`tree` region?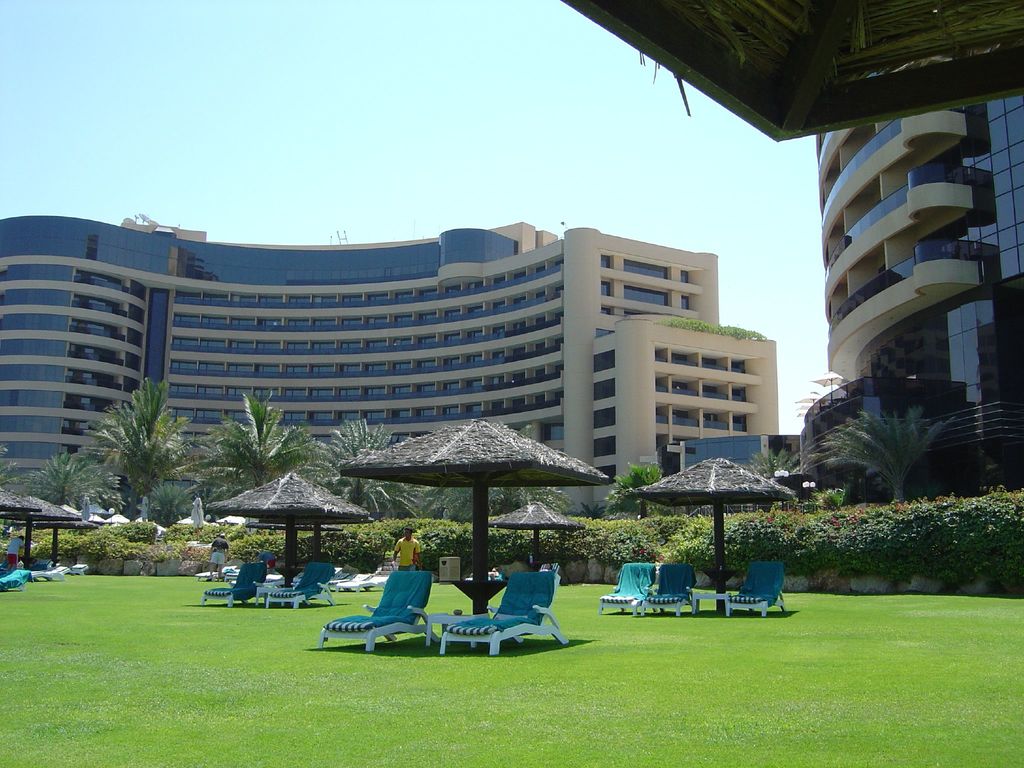
region(743, 449, 803, 519)
